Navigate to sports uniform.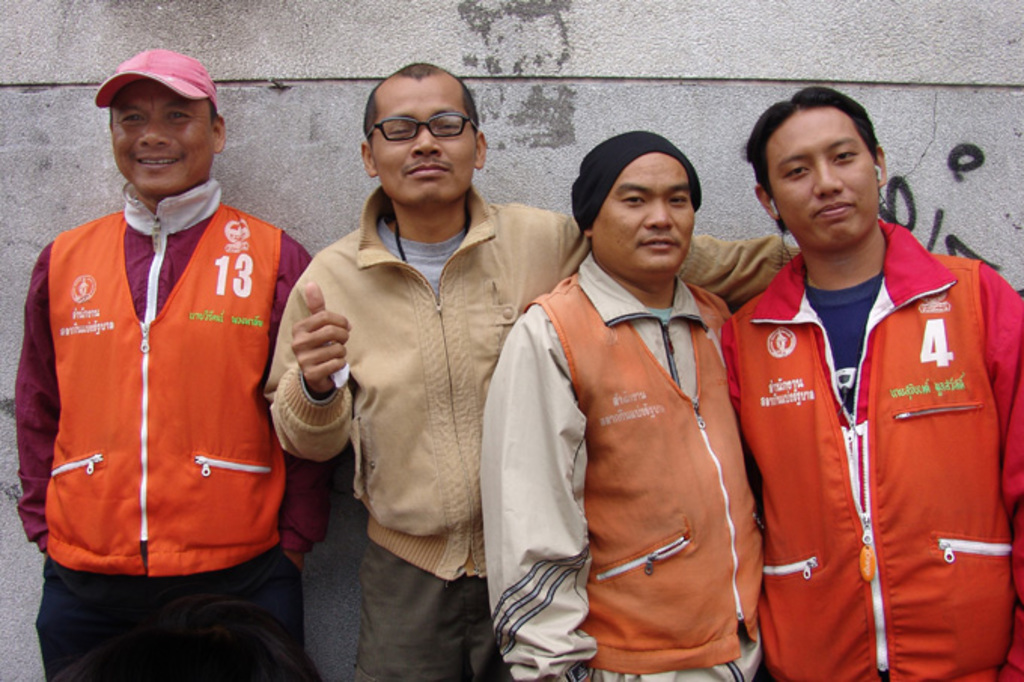
Navigation target: <region>38, 175, 318, 680</region>.
